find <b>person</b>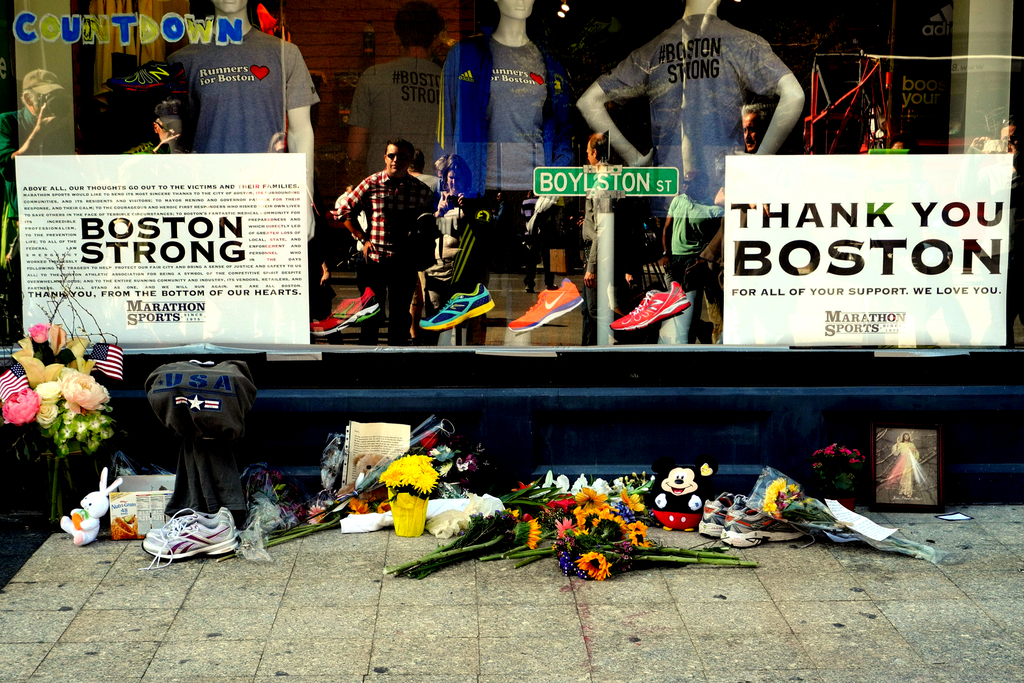
box=[431, 0, 574, 343]
